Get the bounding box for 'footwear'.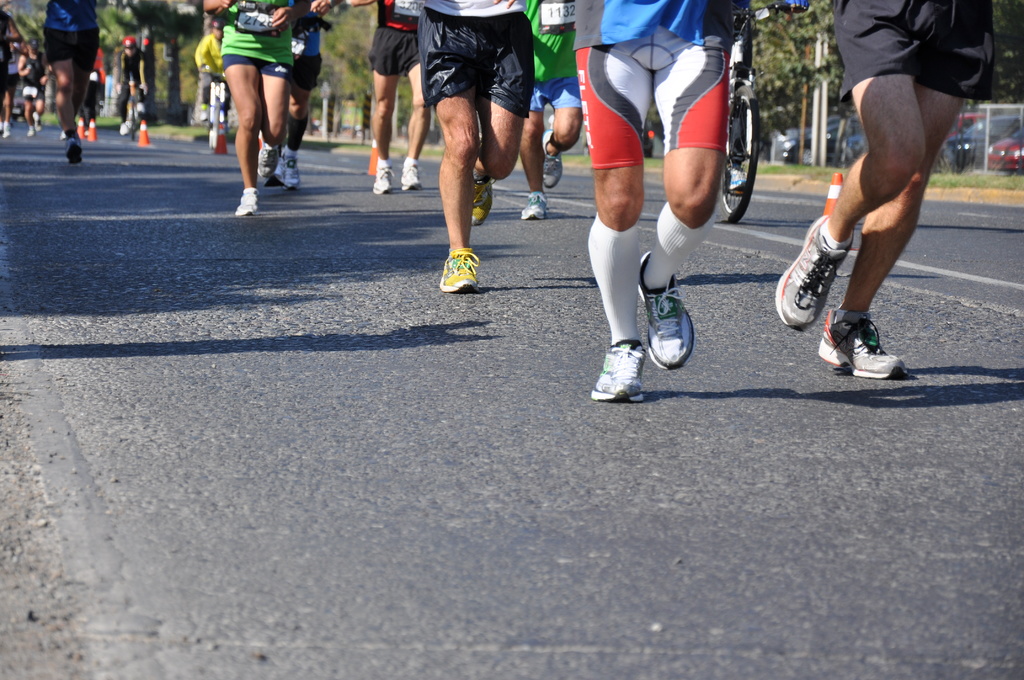
590/344/649/405.
